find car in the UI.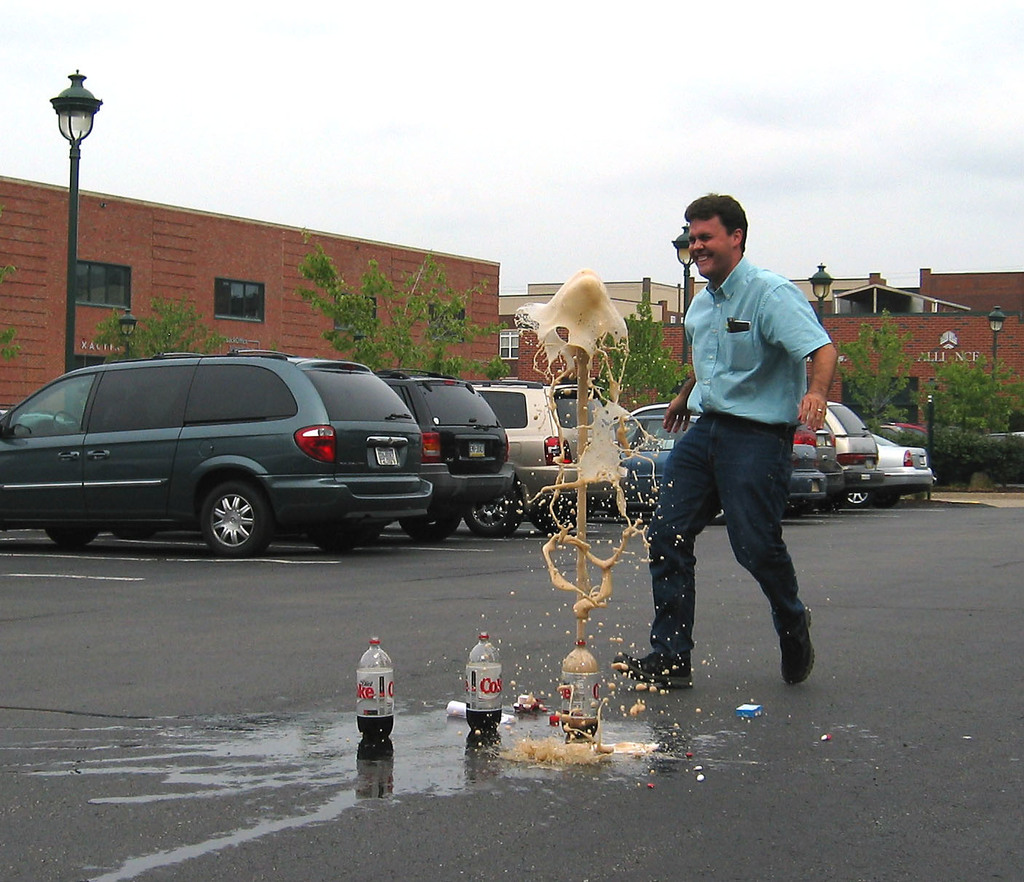
UI element at bbox=[380, 376, 510, 552].
